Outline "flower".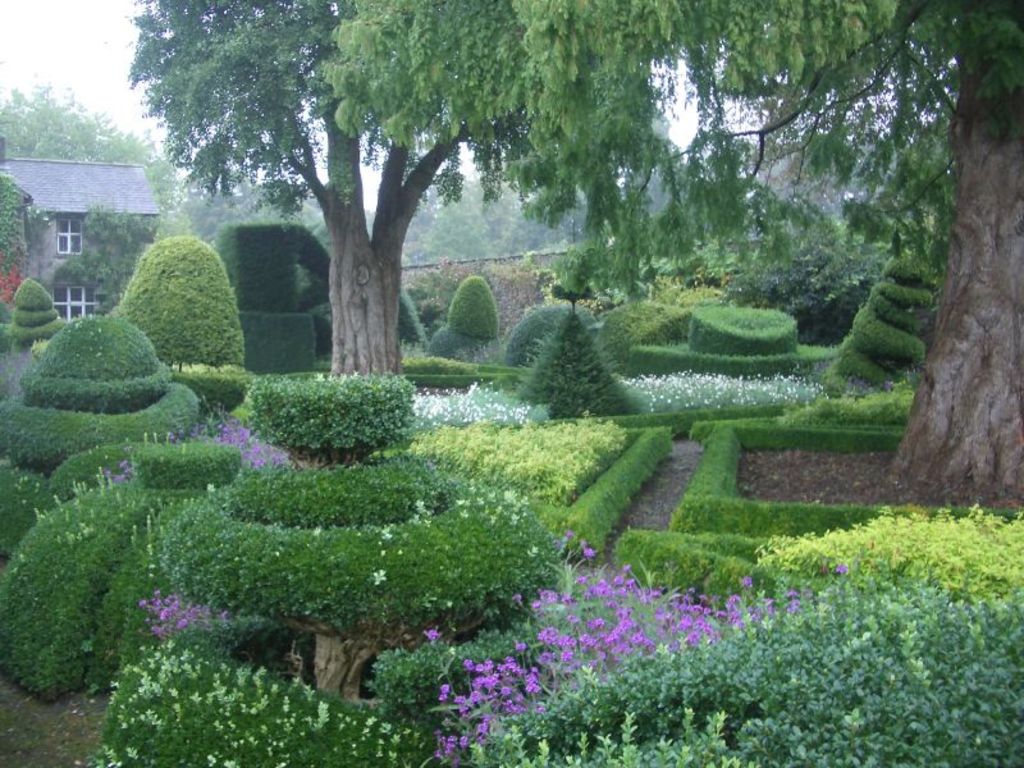
Outline: bbox=[564, 526, 576, 544].
